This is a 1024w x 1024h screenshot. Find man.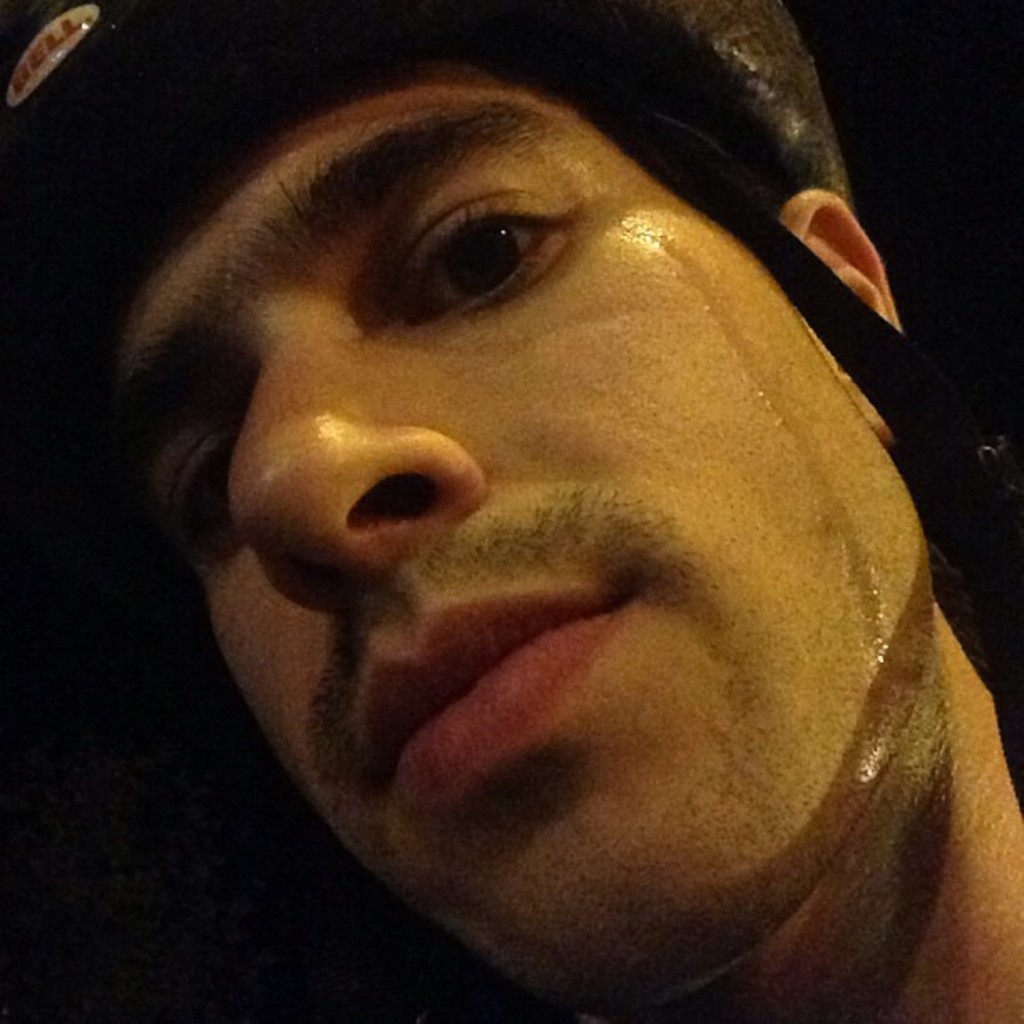
Bounding box: crop(27, 2, 1023, 1023).
